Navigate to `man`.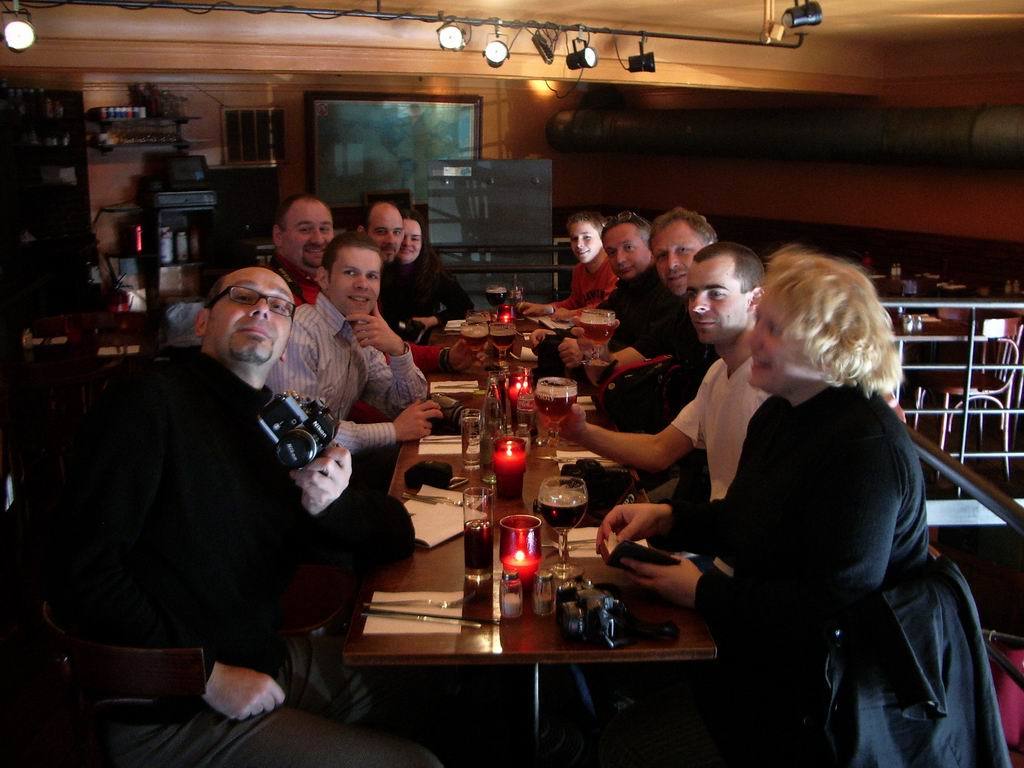
Navigation target: locate(590, 208, 668, 324).
